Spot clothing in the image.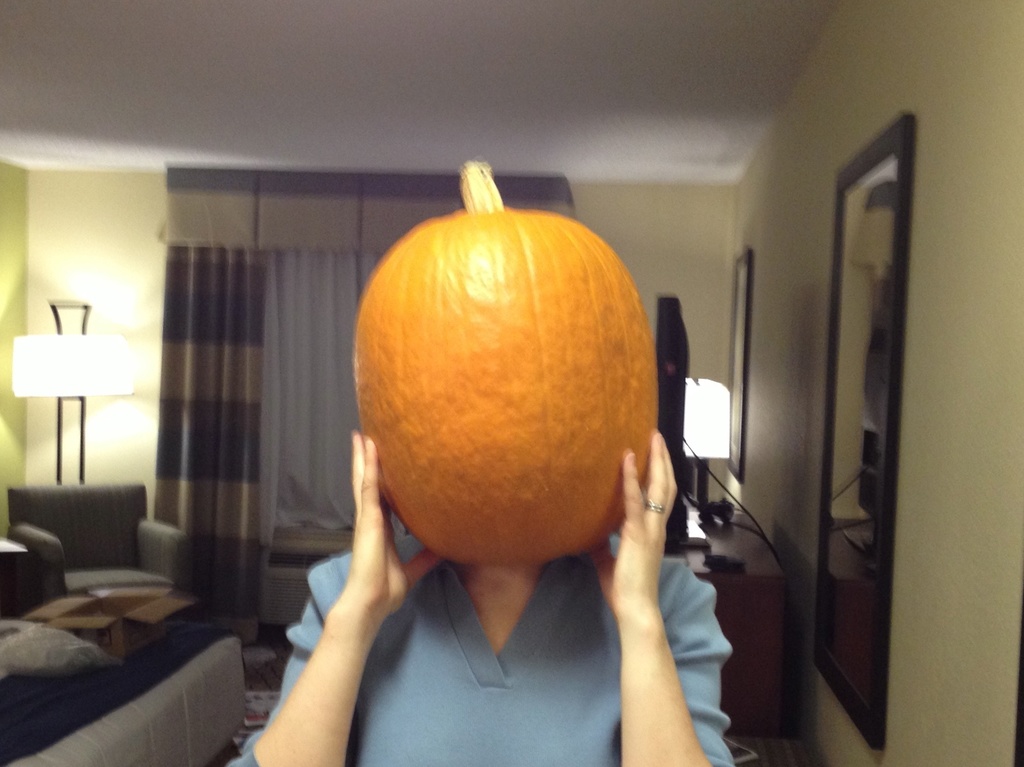
clothing found at [x1=243, y1=458, x2=710, y2=744].
